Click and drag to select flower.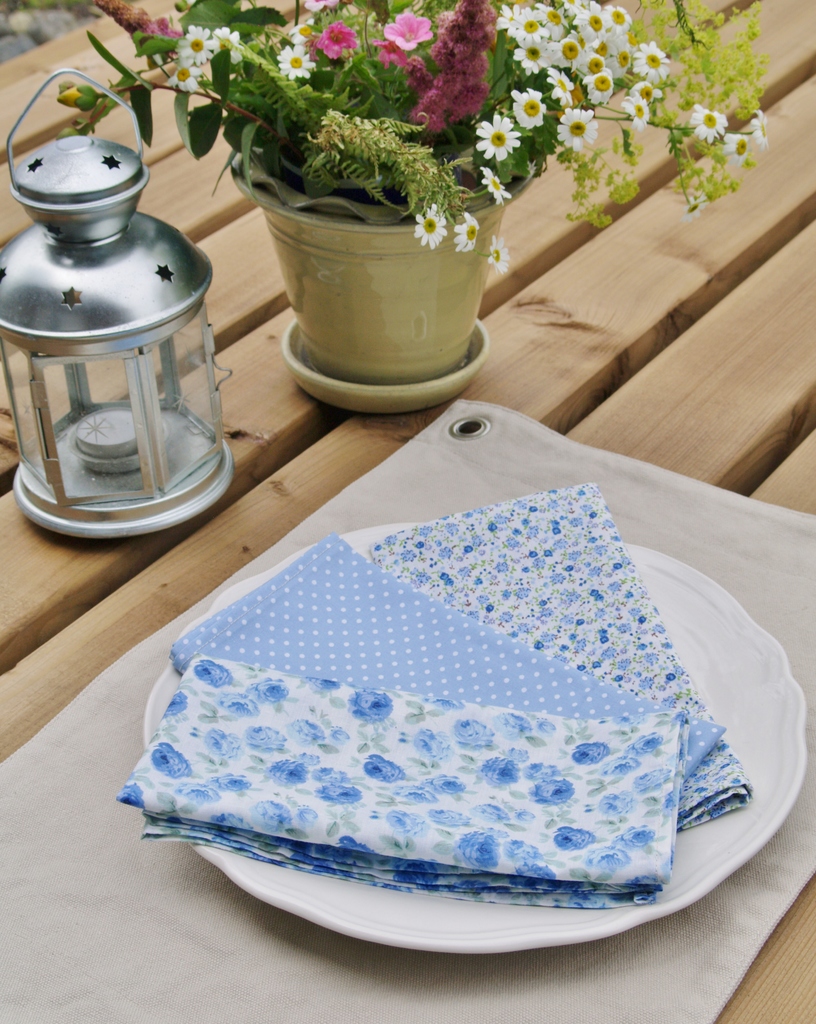
Selection: crop(312, 20, 359, 60).
